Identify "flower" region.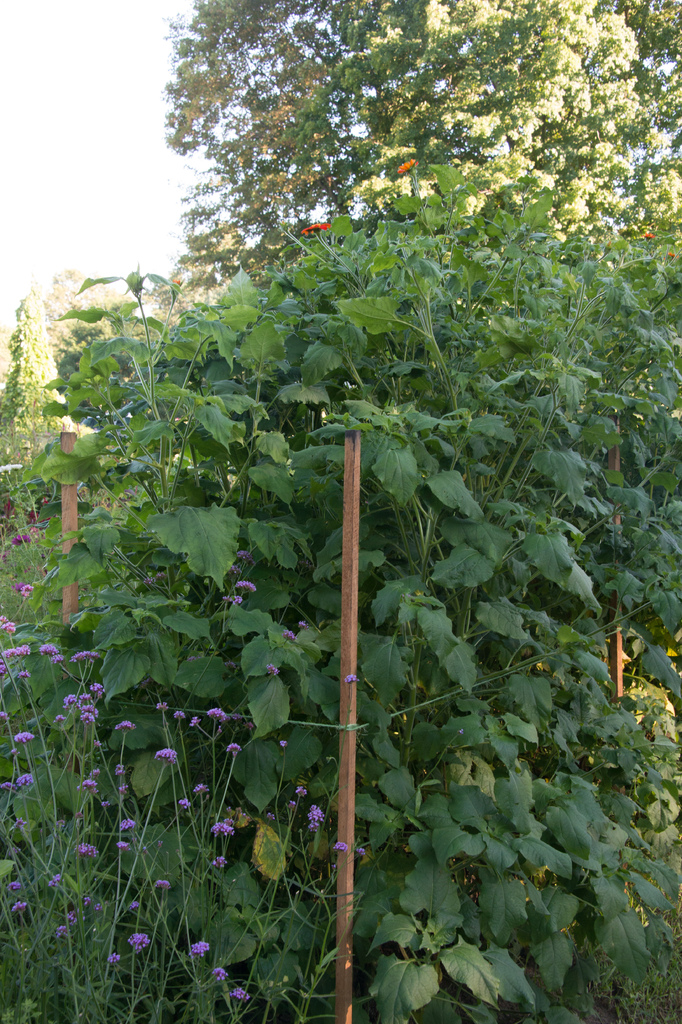
Region: box(345, 671, 358, 687).
